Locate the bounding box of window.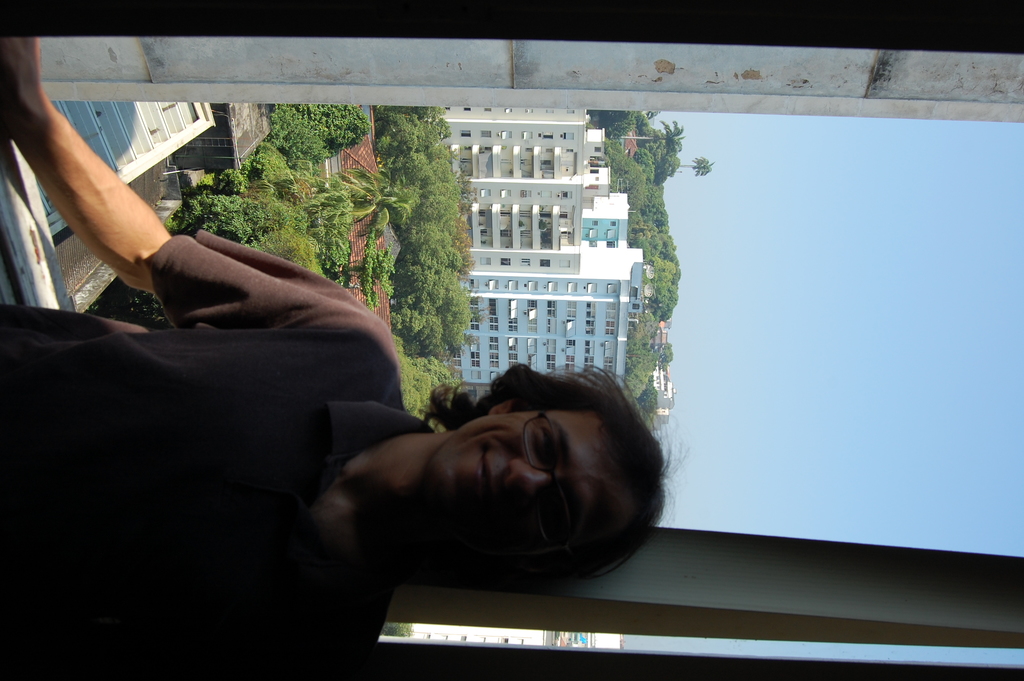
Bounding box: [567, 338, 577, 354].
